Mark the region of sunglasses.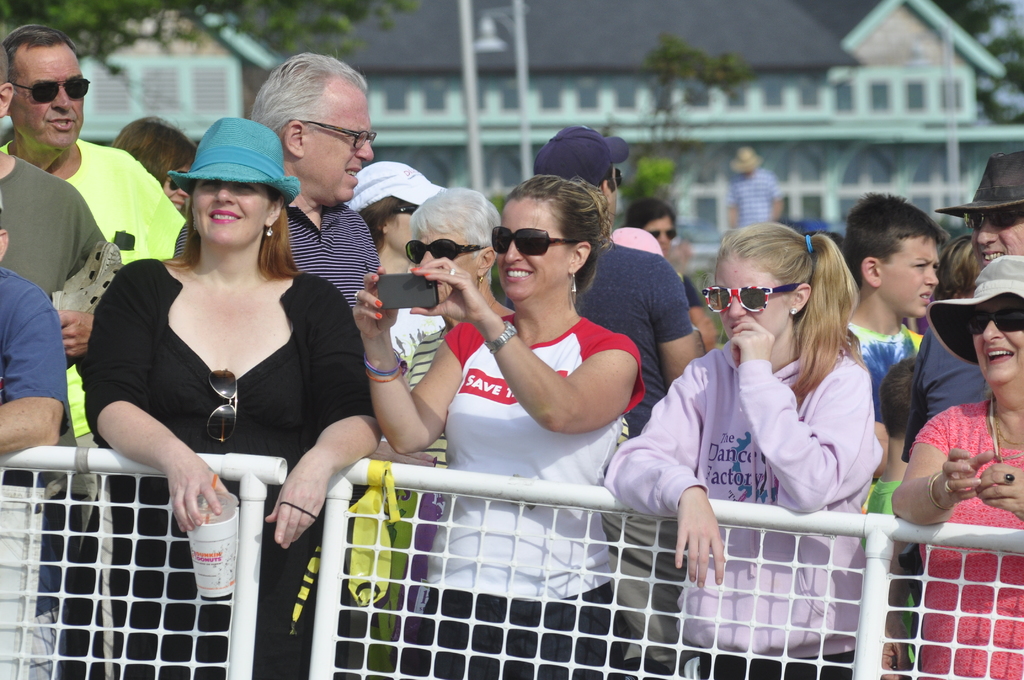
Region: region(649, 229, 675, 240).
